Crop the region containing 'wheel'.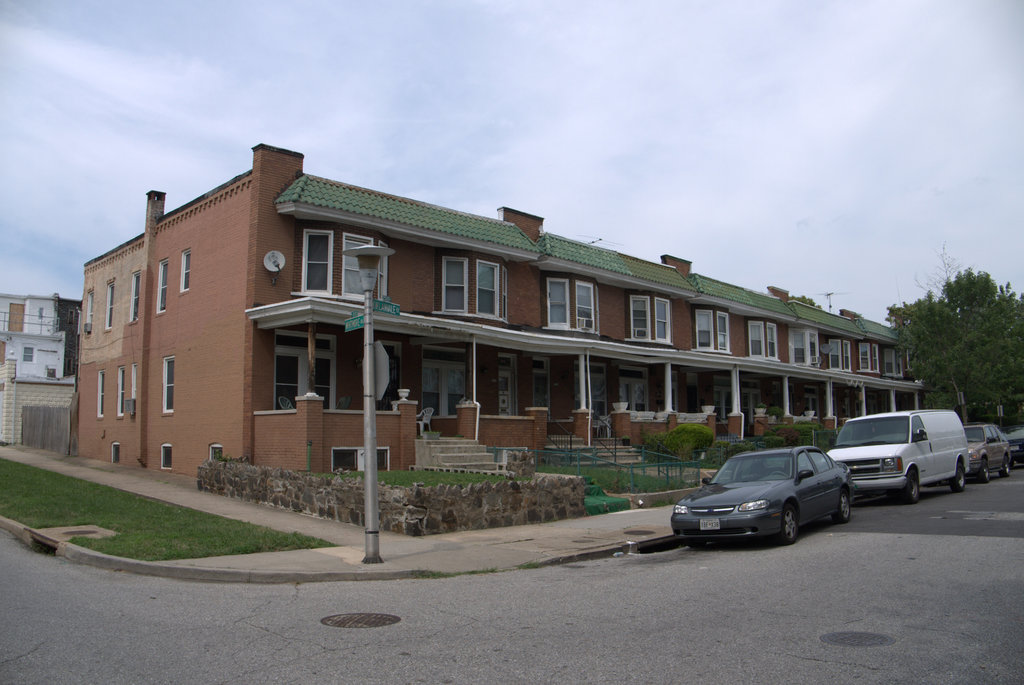
Crop region: box=[833, 491, 861, 522].
